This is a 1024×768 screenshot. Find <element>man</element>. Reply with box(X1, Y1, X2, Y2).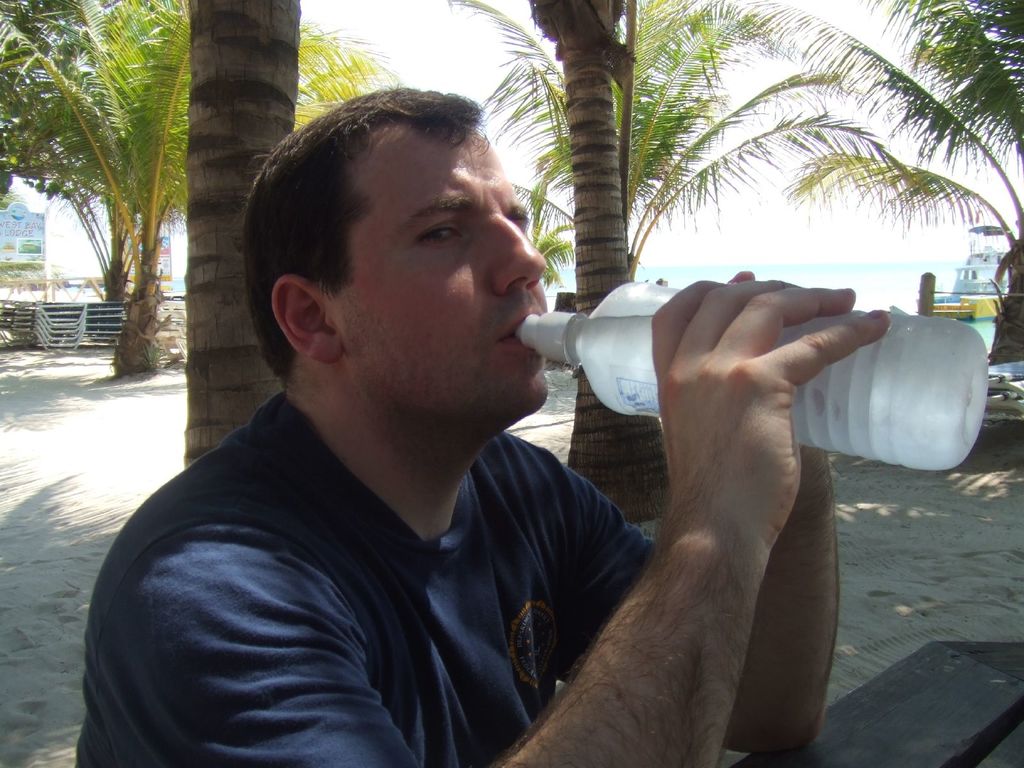
box(100, 106, 844, 756).
